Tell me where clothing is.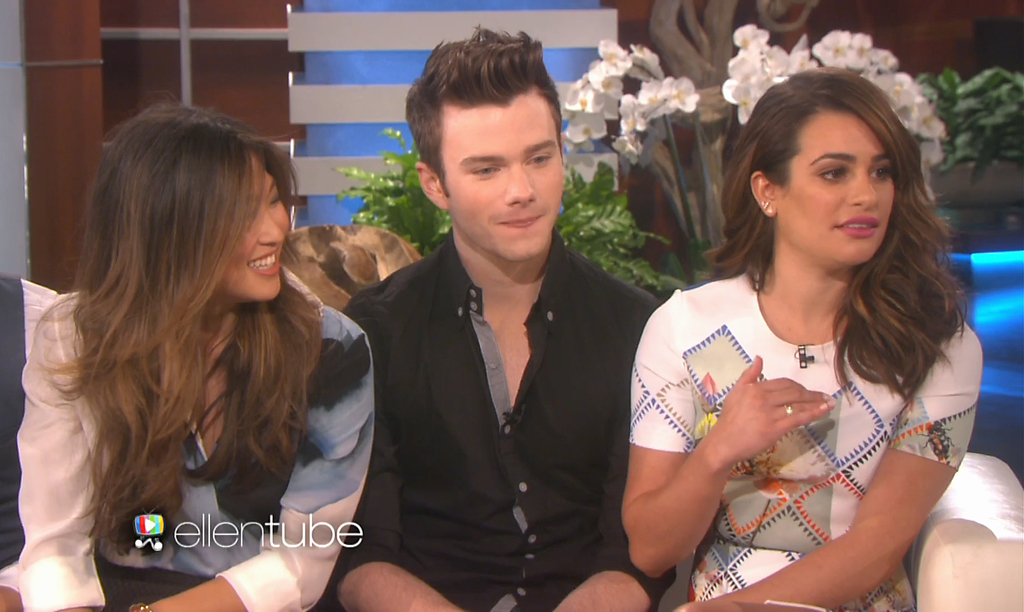
clothing is at pyautogui.locateOnScreen(346, 230, 660, 608).
